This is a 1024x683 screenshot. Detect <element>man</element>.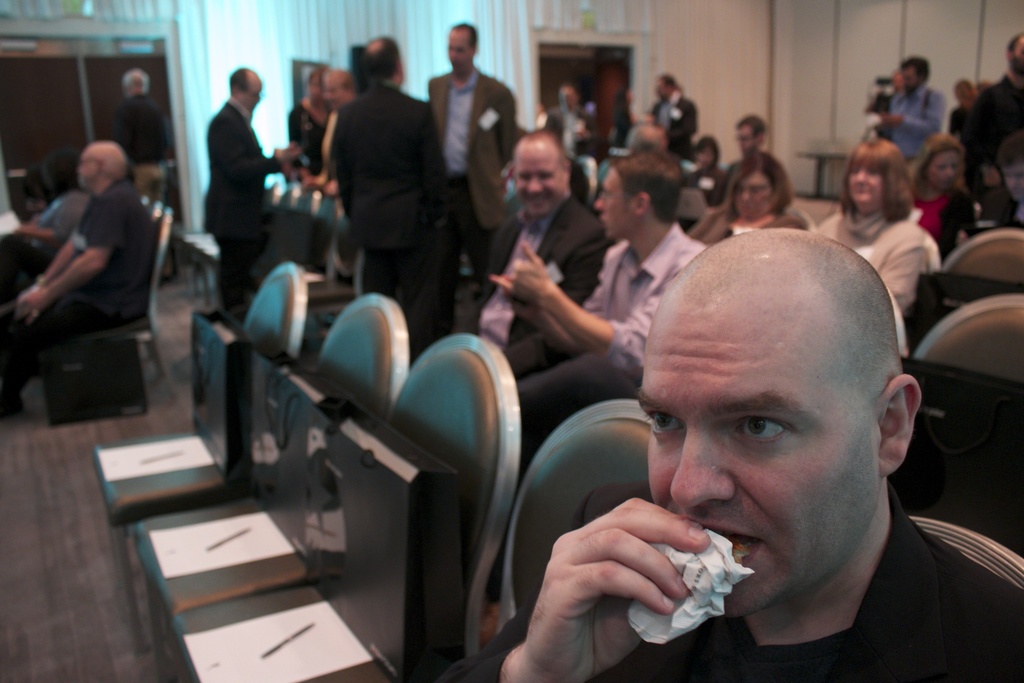
Rect(998, 125, 1023, 227).
